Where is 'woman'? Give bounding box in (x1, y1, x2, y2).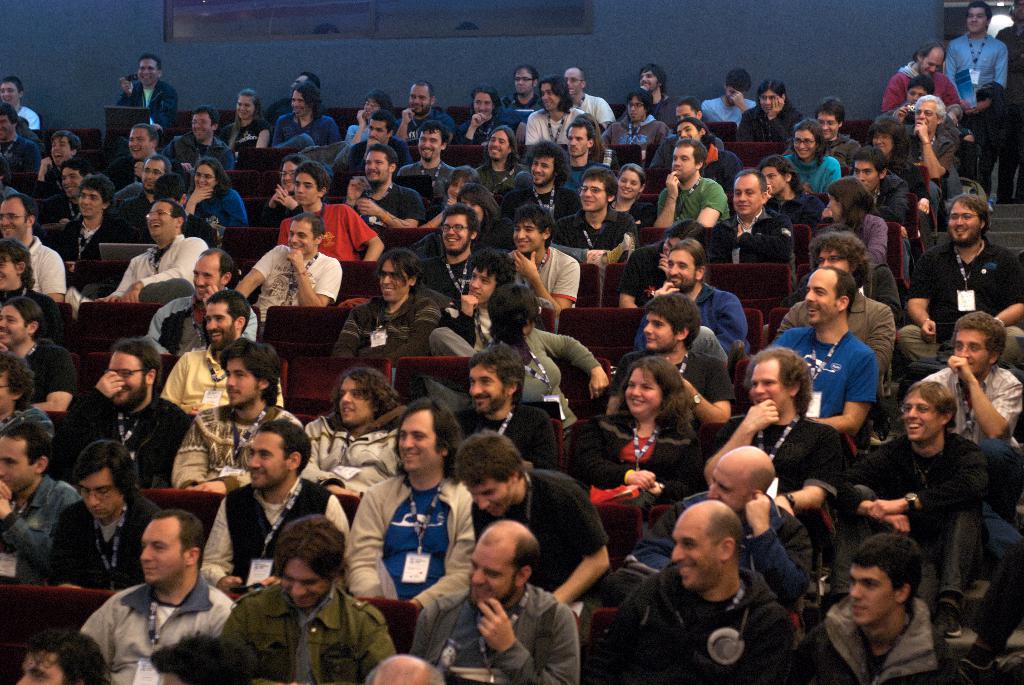
(220, 89, 273, 147).
